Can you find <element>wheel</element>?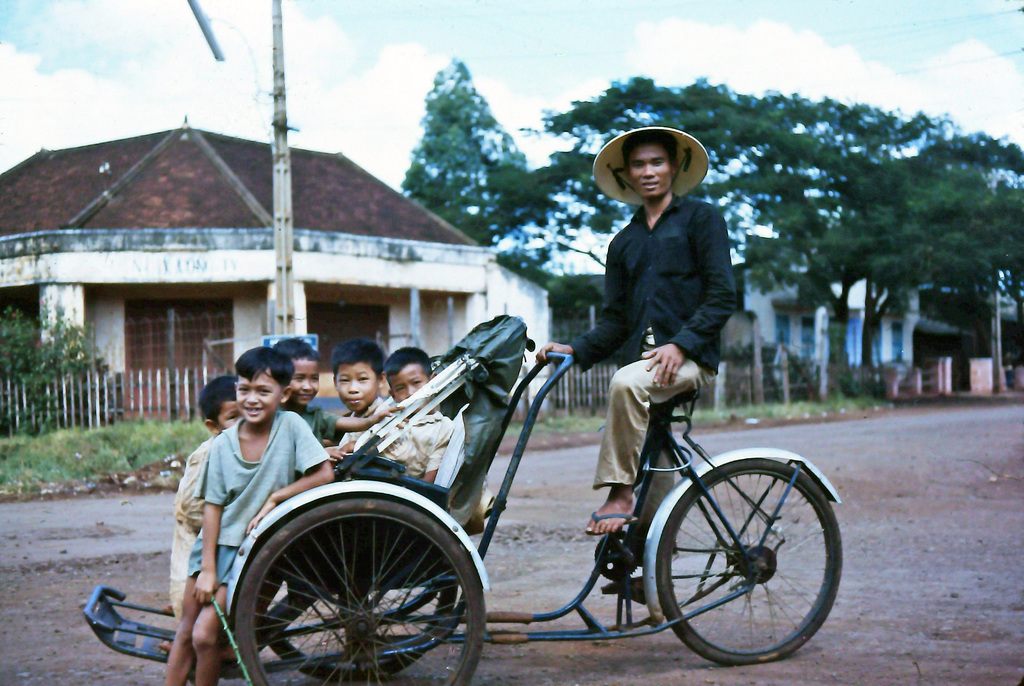
Yes, bounding box: [x1=259, y1=577, x2=462, y2=683].
